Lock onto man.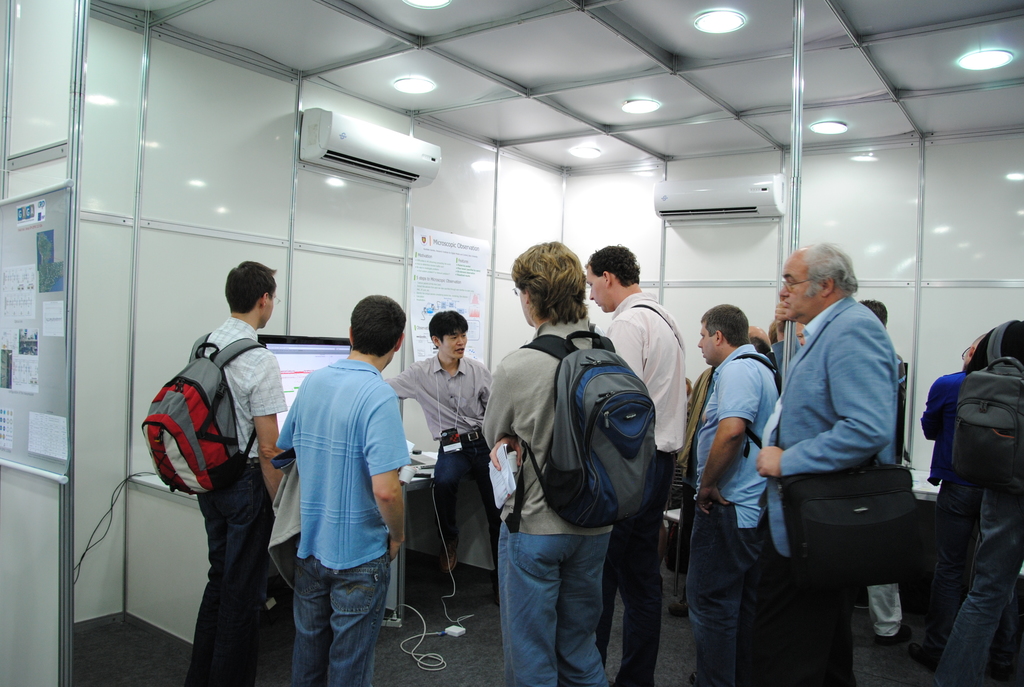
Locked: region(855, 299, 902, 642).
